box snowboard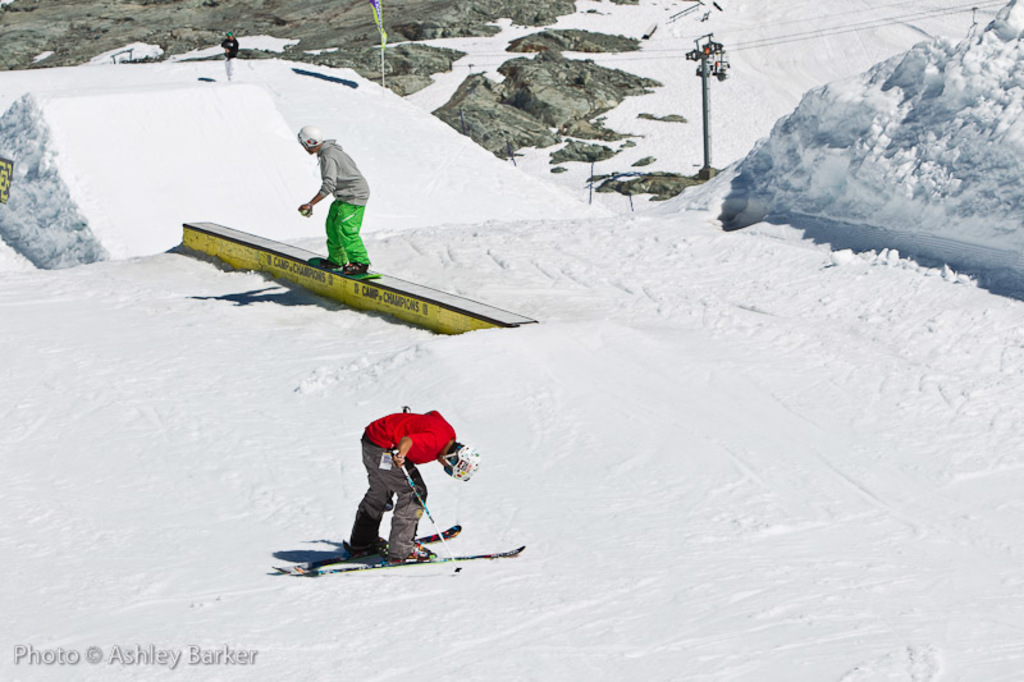
300,250,383,285
